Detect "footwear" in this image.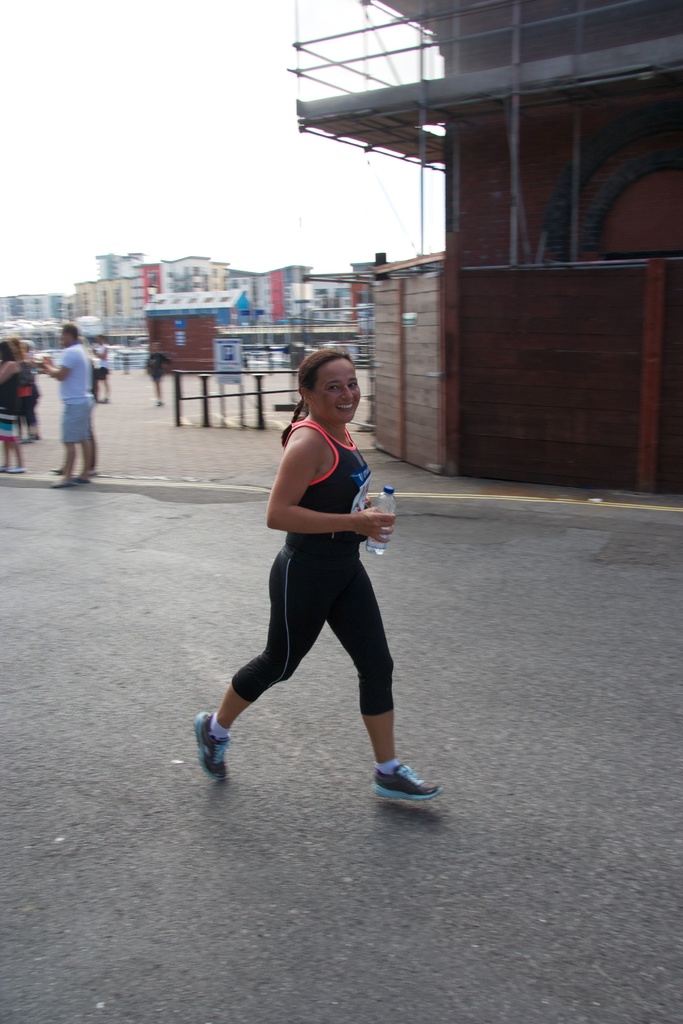
Detection: 70 477 90 486.
